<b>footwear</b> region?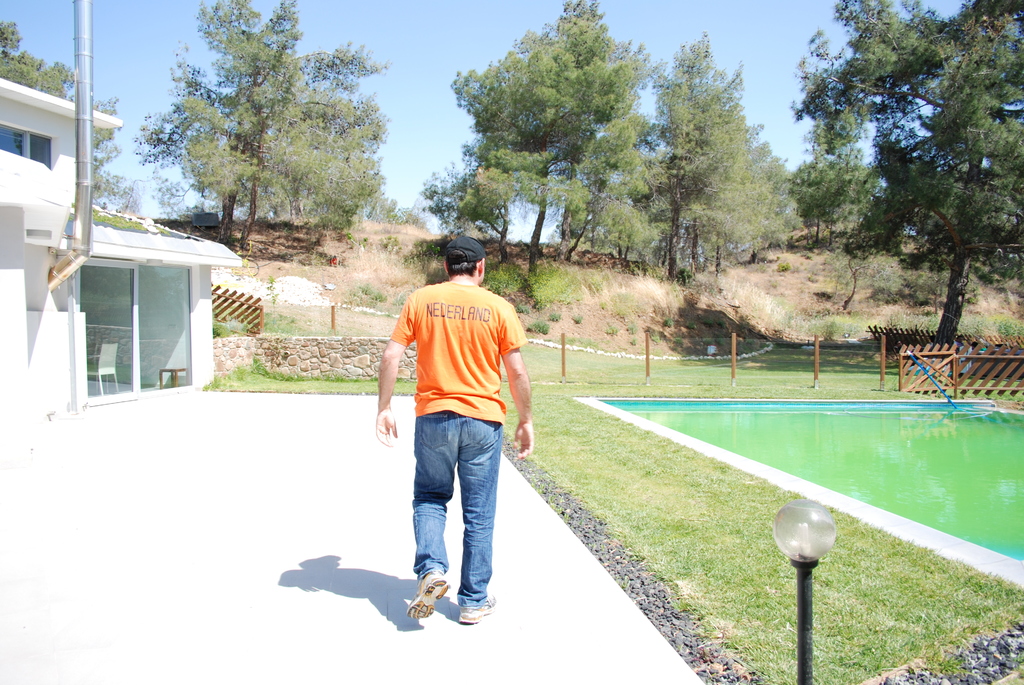
rect(401, 571, 486, 632)
